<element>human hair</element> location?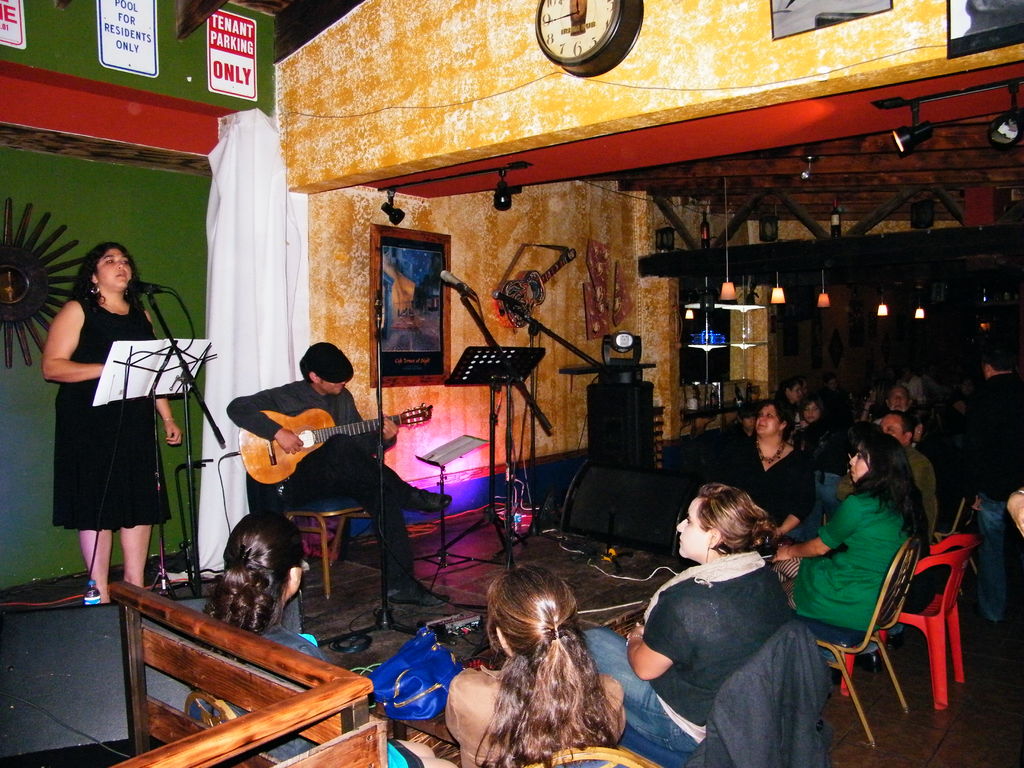
(67, 239, 149, 320)
